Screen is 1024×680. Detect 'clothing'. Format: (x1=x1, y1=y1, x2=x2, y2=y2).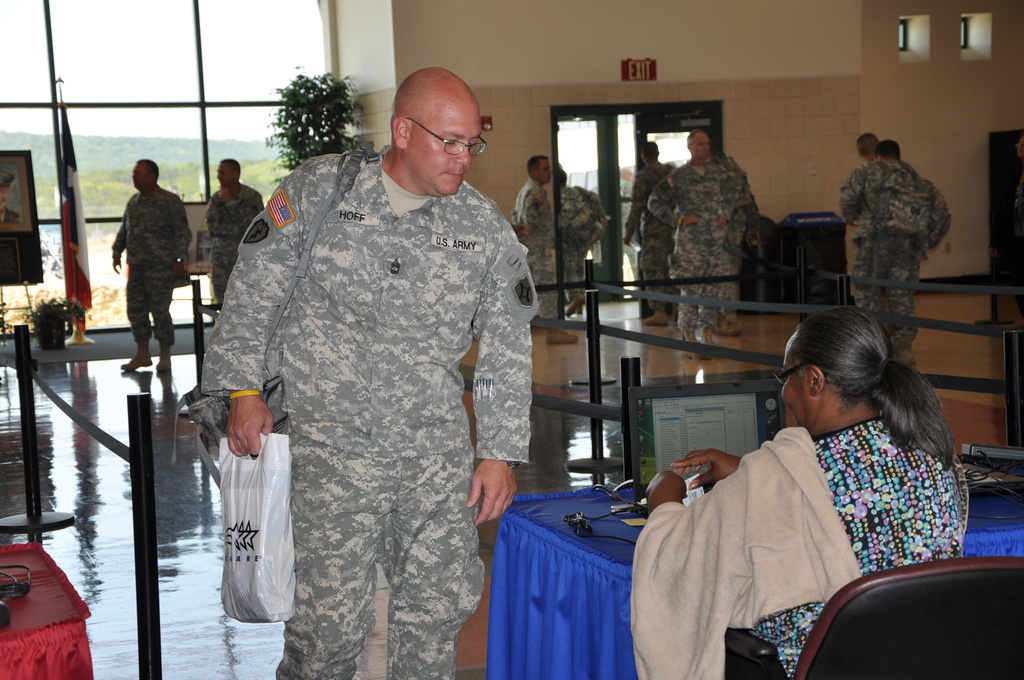
(x1=650, y1=158, x2=786, y2=341).
